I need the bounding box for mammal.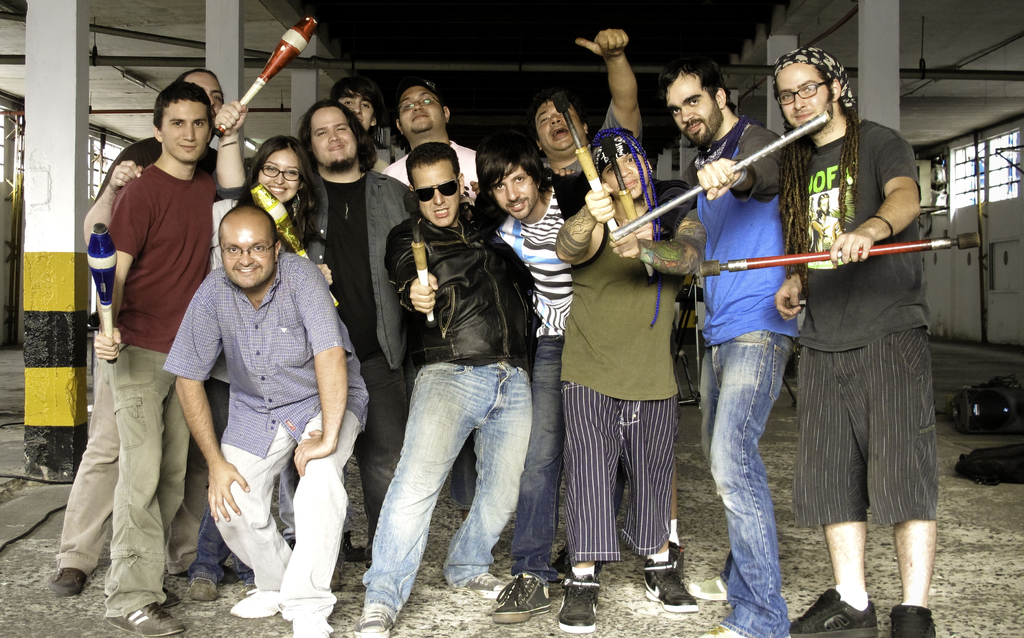
Here it is: 463,151,691,626.
